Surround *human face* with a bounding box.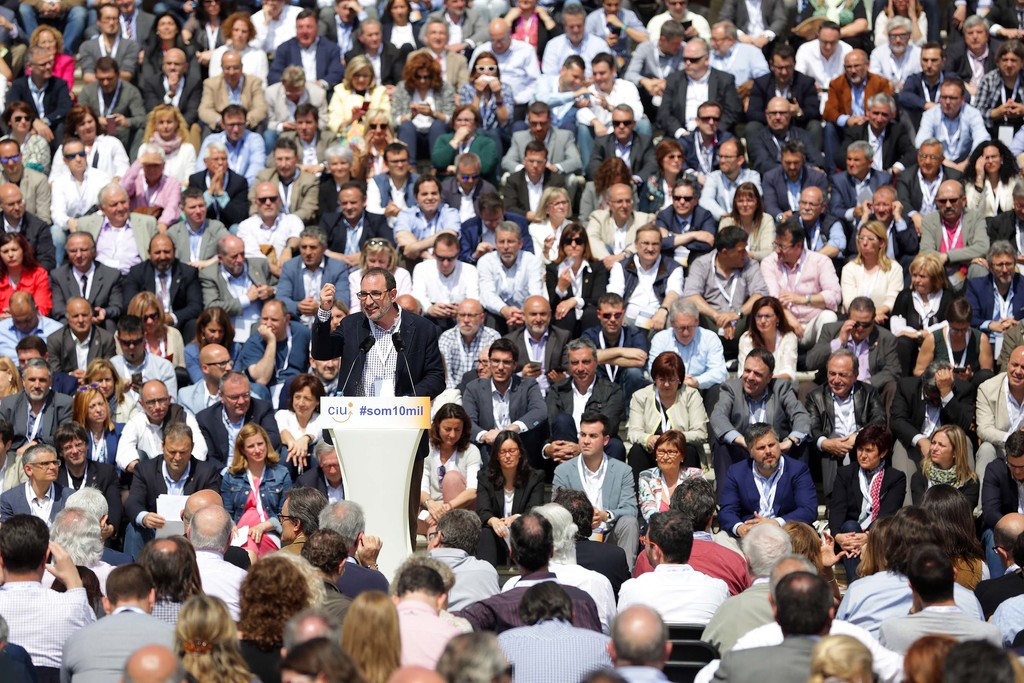
<bbox>675, 315, 696, 344</bbox>.
